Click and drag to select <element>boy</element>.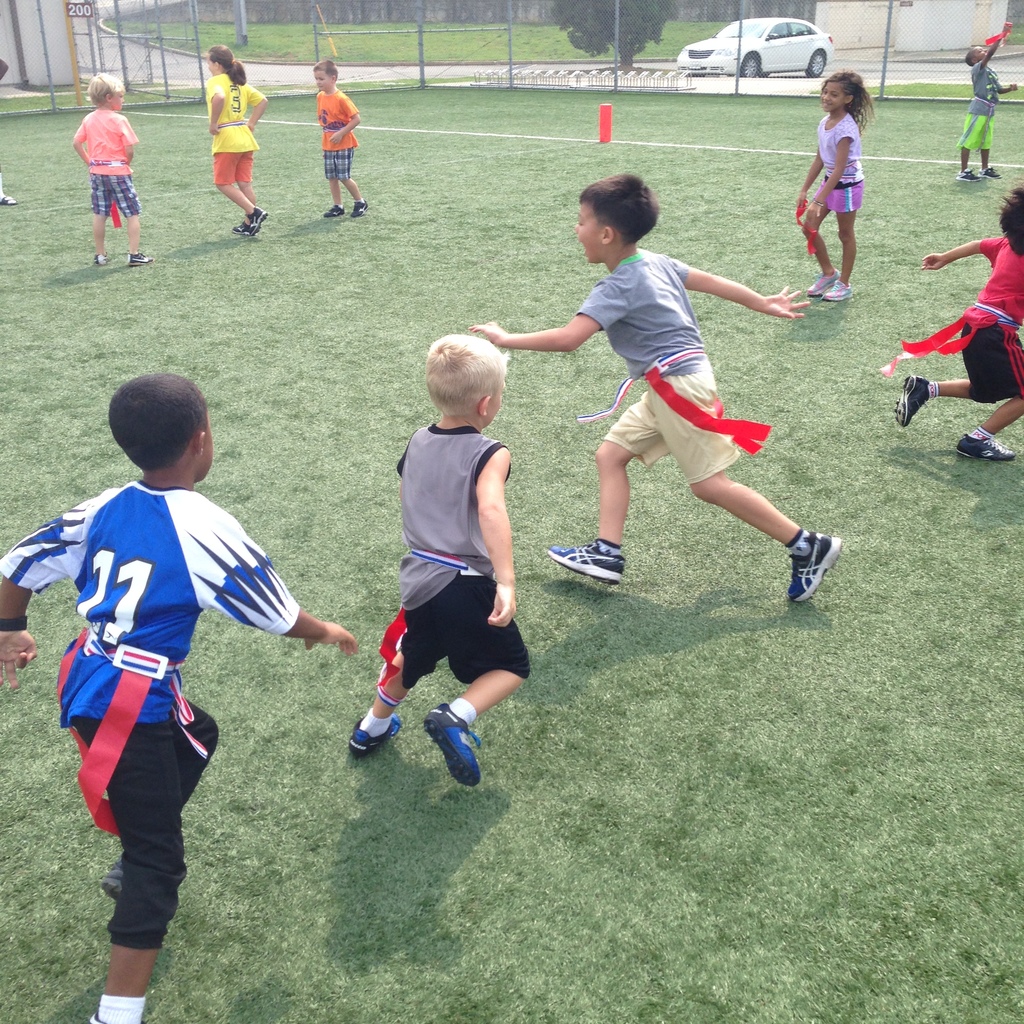
Selection: Rect(75, 75, 154, 266).
